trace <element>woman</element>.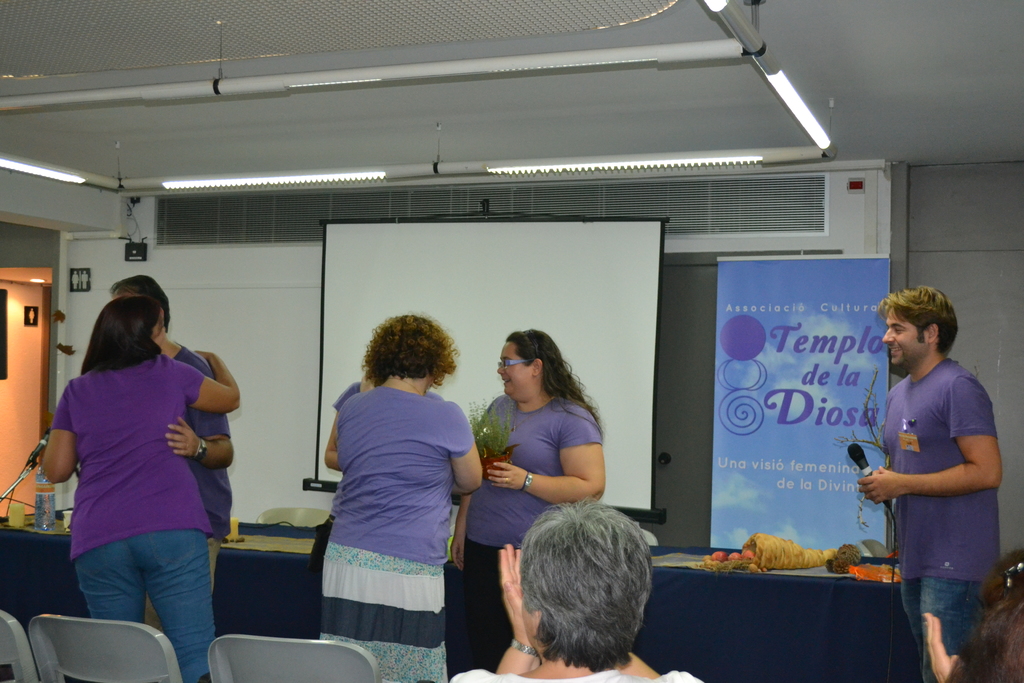
Traced to [497,487,705,679].
